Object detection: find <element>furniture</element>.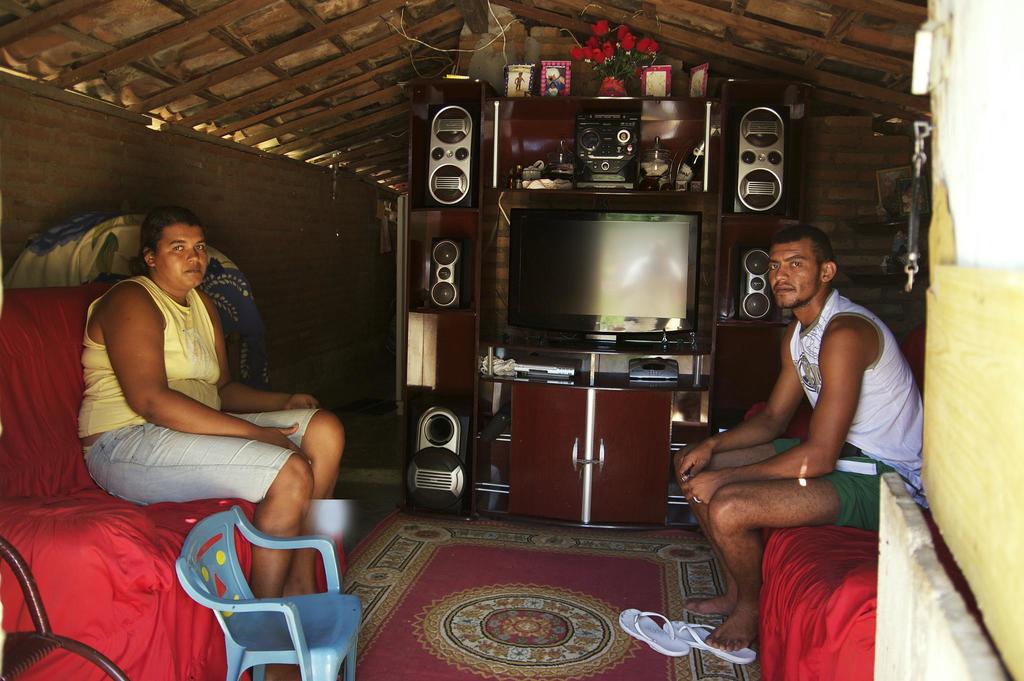
170:501:369:680.
